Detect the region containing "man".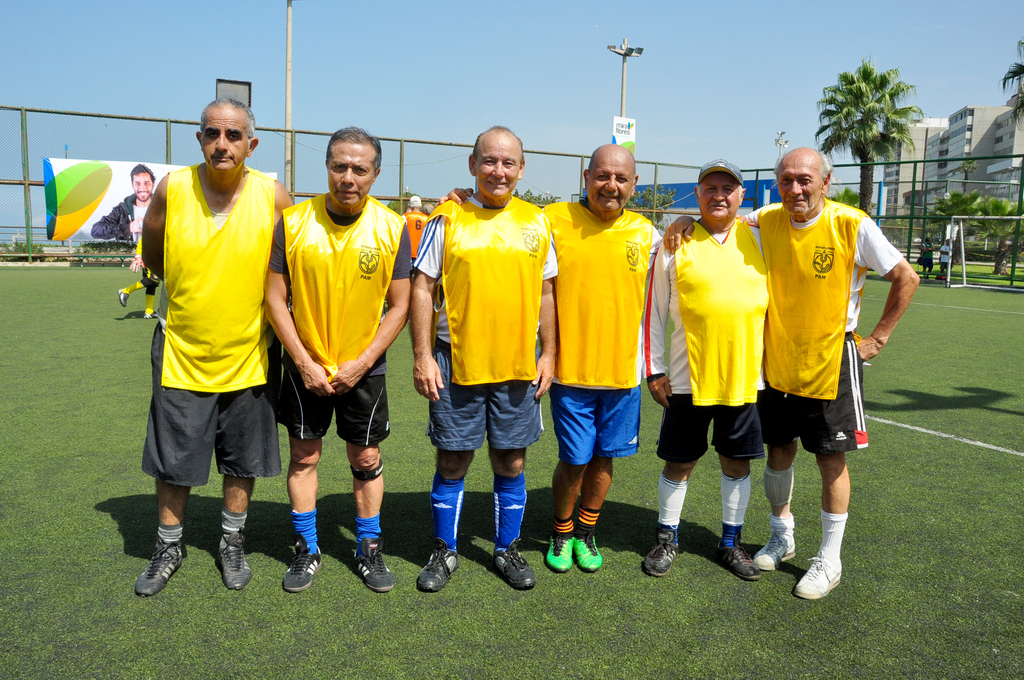
[x1=660, y1=145, x2=918, y2=603].
